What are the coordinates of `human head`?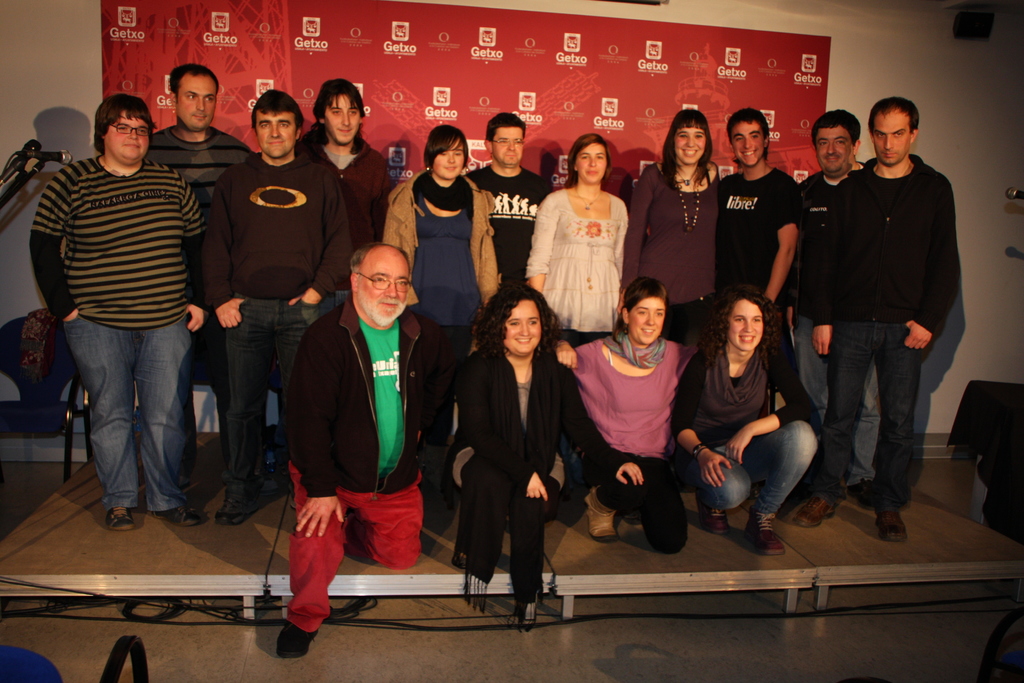
bbox=[570, 134, 610, 185].
